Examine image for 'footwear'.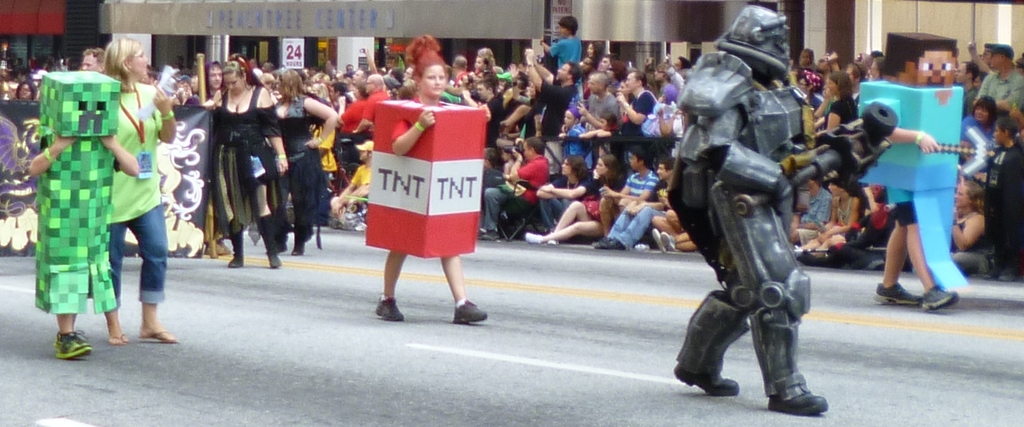
Examination result: [113,329,135,346].
